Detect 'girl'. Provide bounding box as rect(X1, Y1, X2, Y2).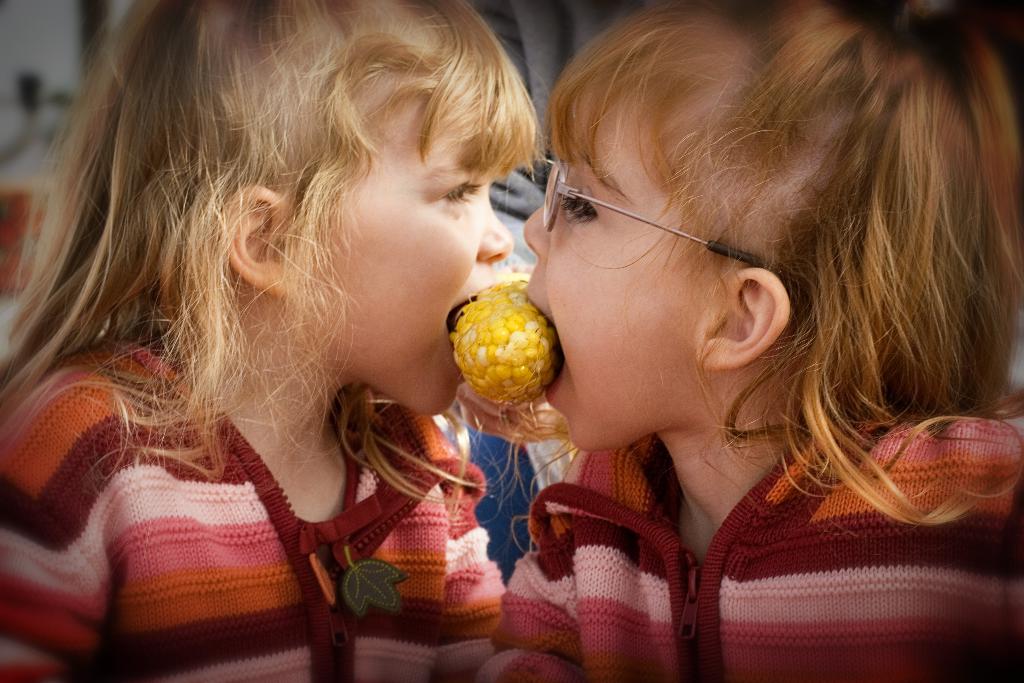
rect(0, 0, 545, 679).
